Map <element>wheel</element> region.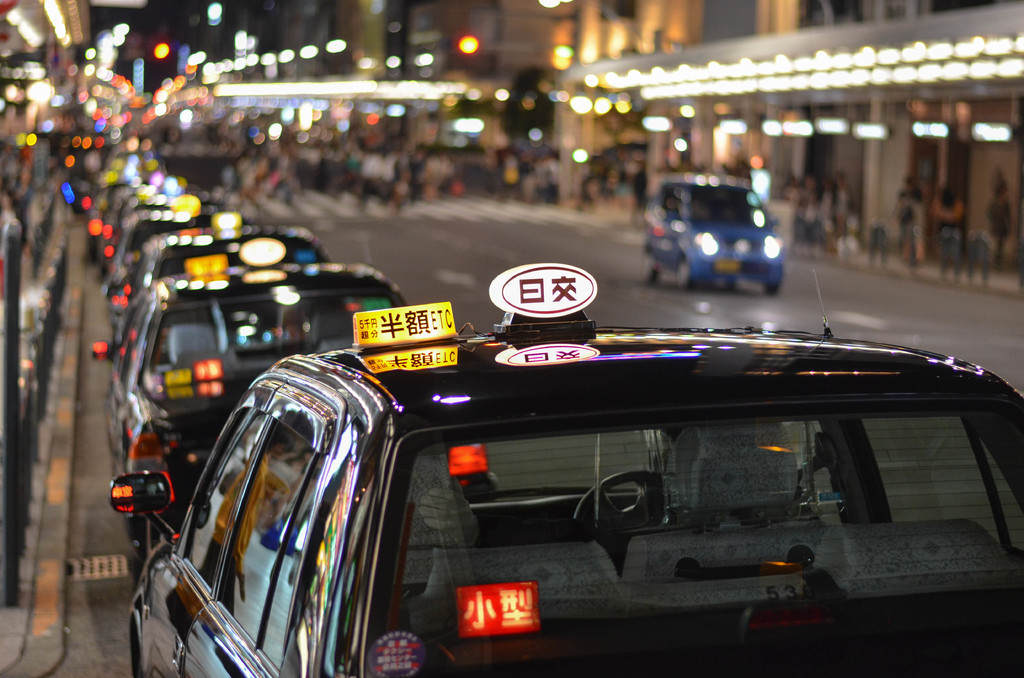
Mapped to <region>564, 458, 683, 536</region>.
